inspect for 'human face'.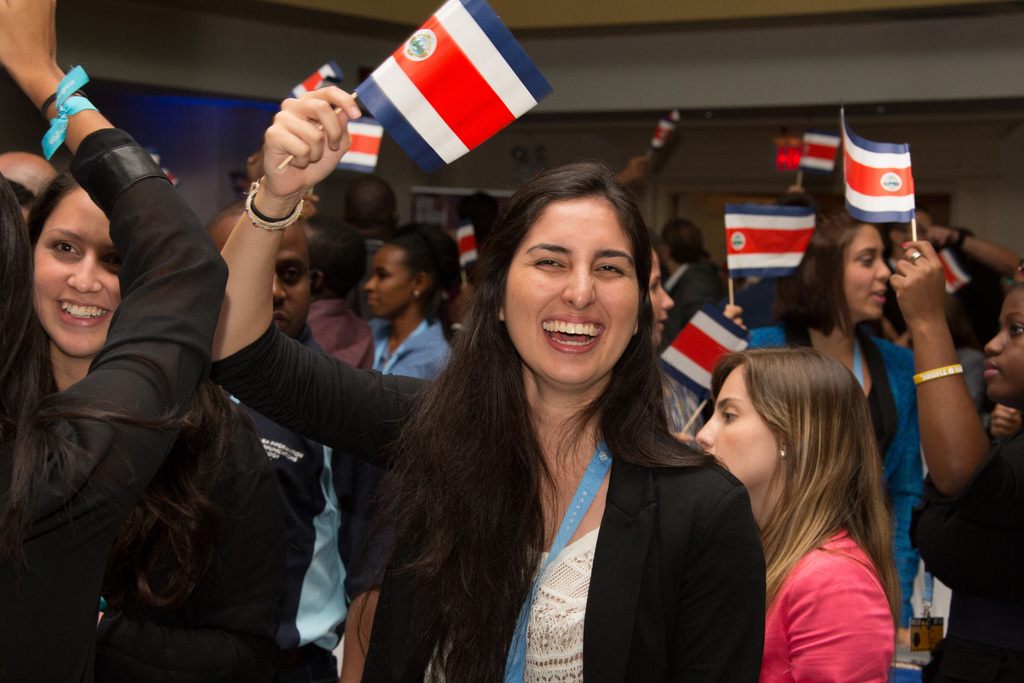
Inspection: (216,226,309,342).
